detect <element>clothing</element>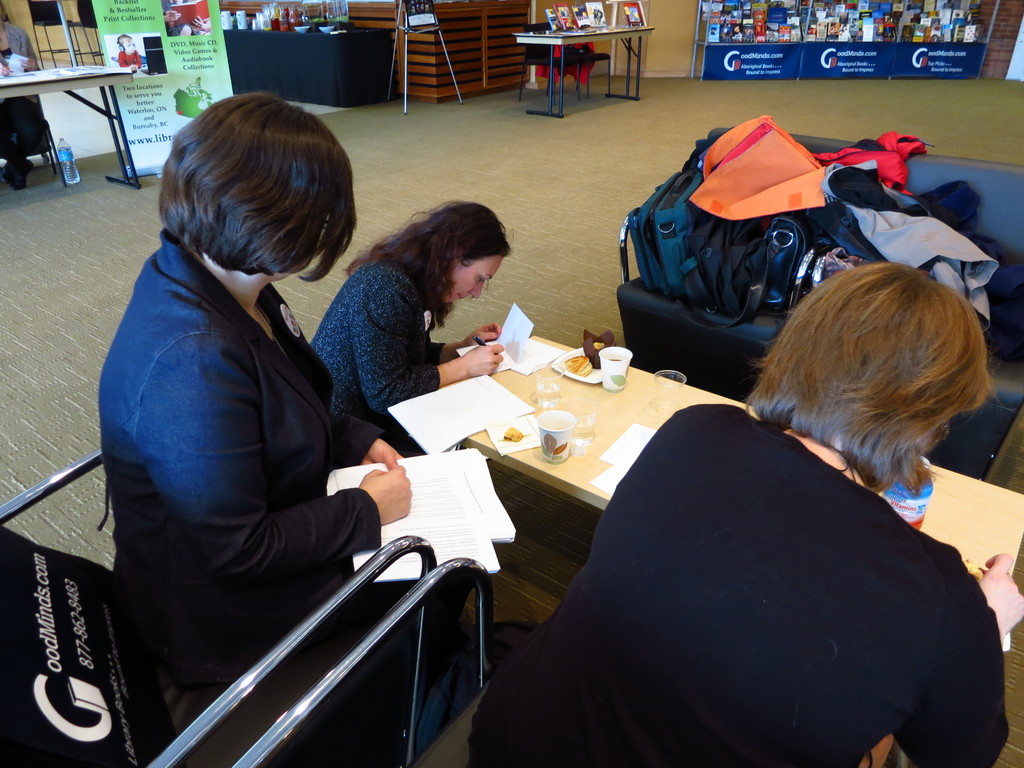
(x1=308, y1=236, x2=442, y2=444)
